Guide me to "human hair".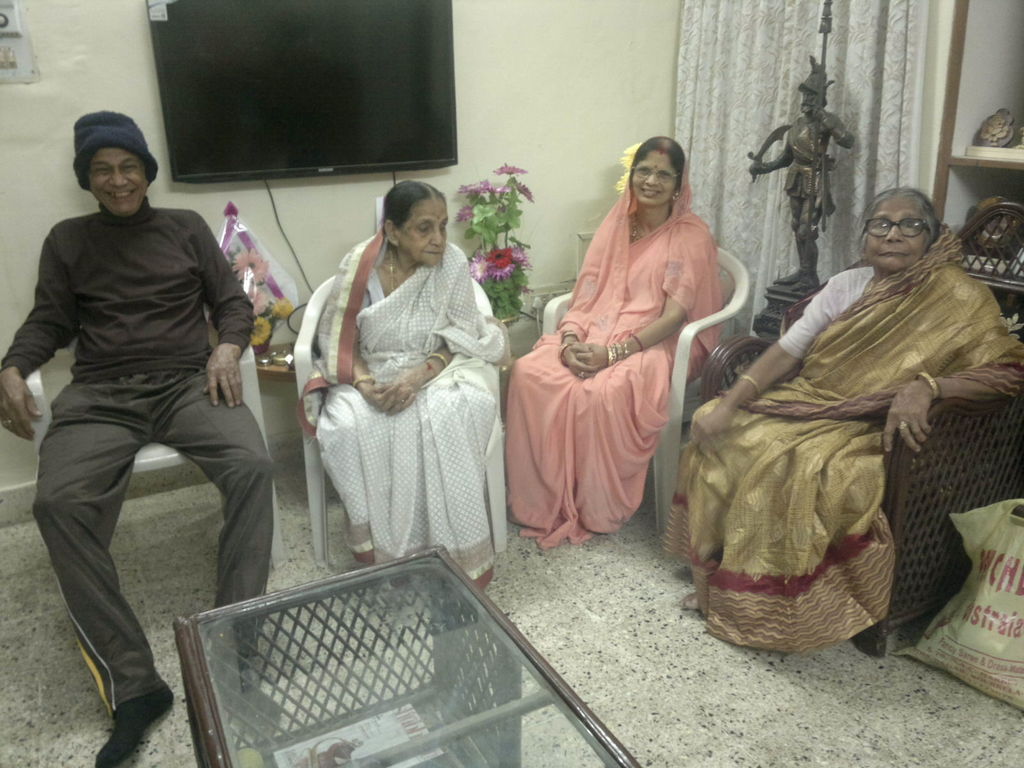
Guidance: detection(368, 182, 449, 269).
